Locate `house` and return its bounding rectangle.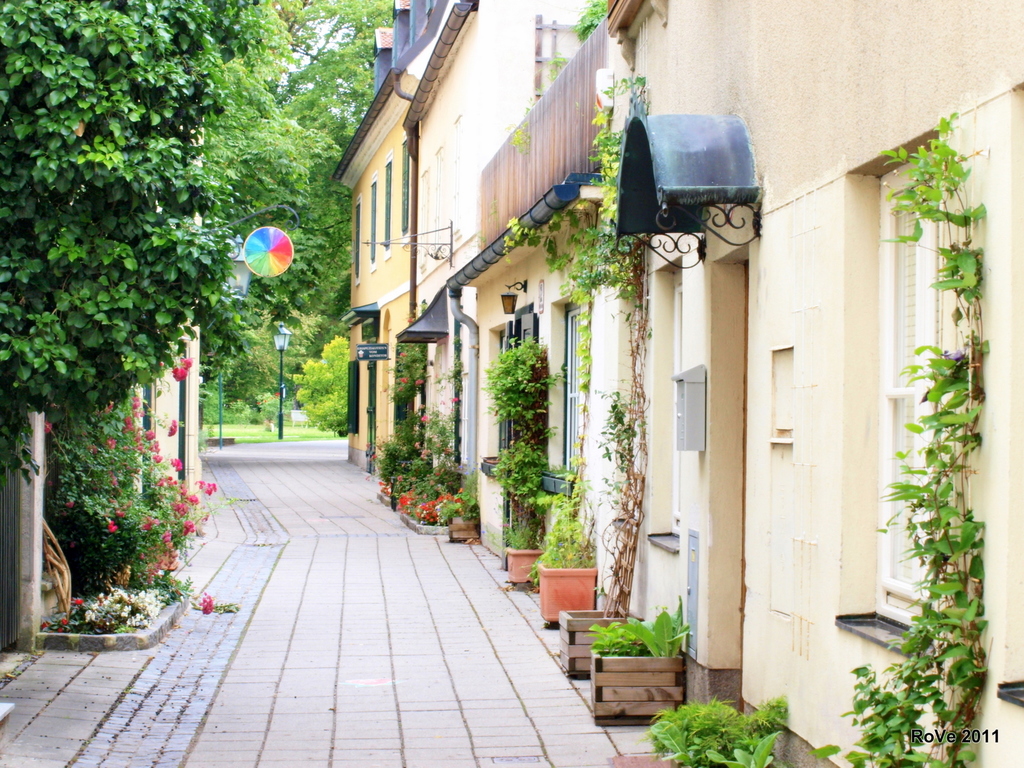
[left=281, top=9, right=947, bottom=745].
